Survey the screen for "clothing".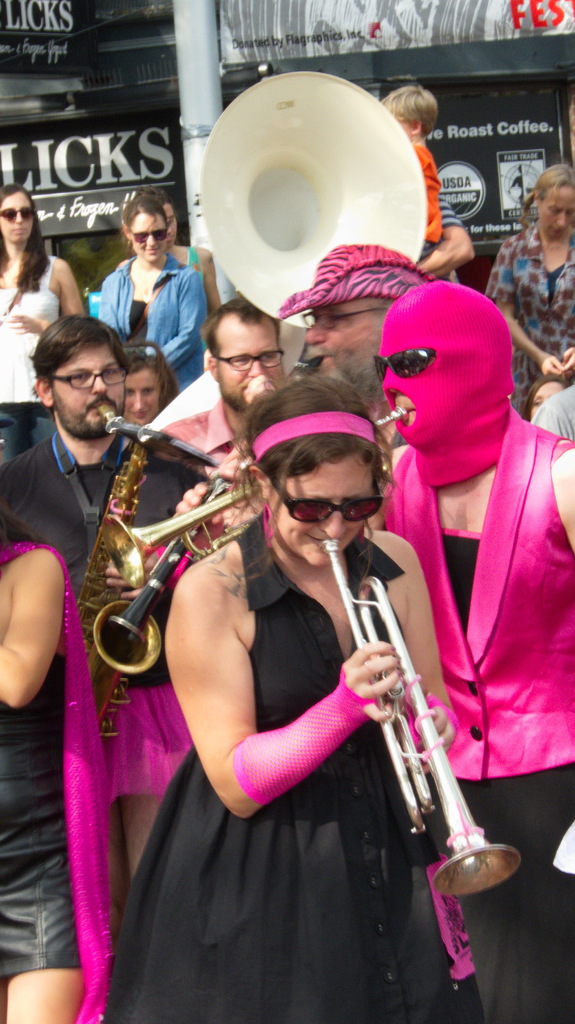
Survey found: (x1=0, y1=431, x2=191, y2=813).
